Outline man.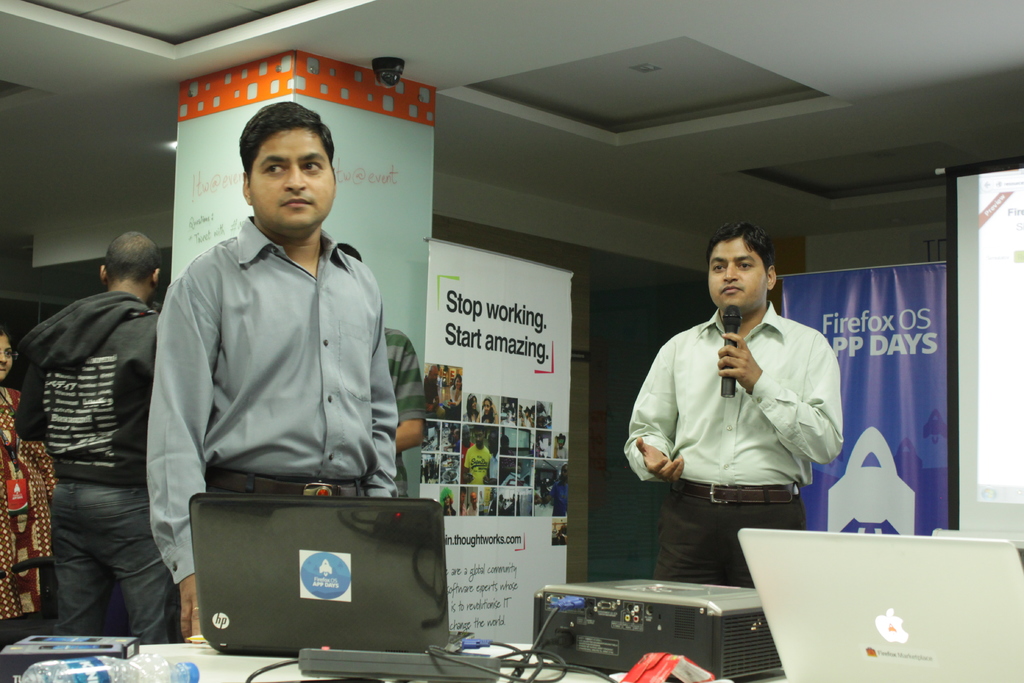
Outline: l=333, t=241, r=424, b=487.
